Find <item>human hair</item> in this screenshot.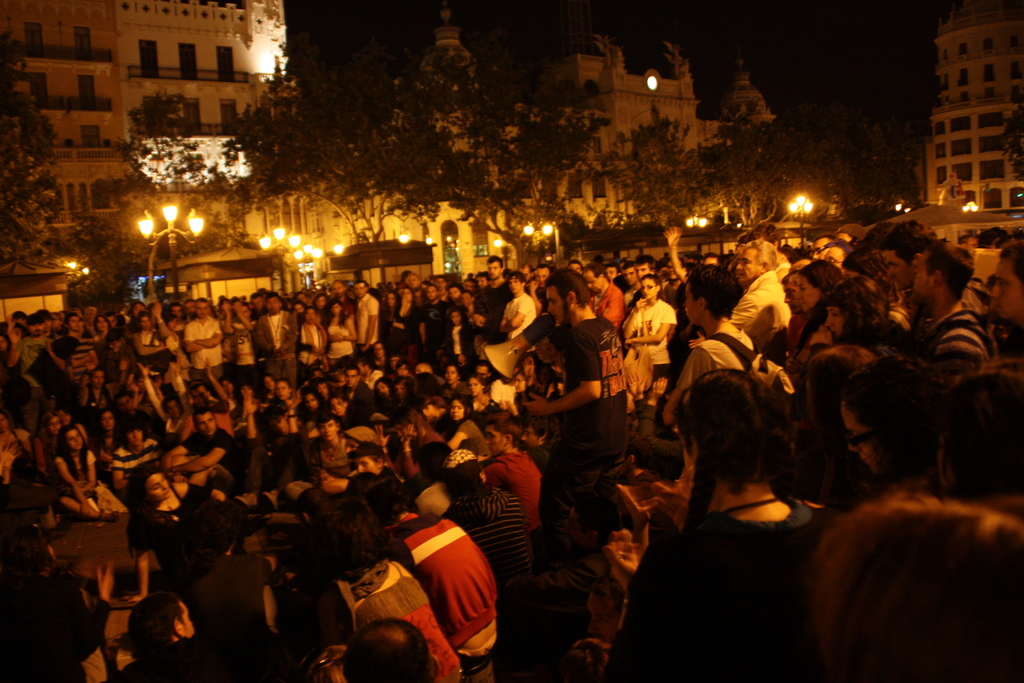
The bounding box for <item>human hair</item> is (x1=822, y1=273, x2=892, y2=343).
